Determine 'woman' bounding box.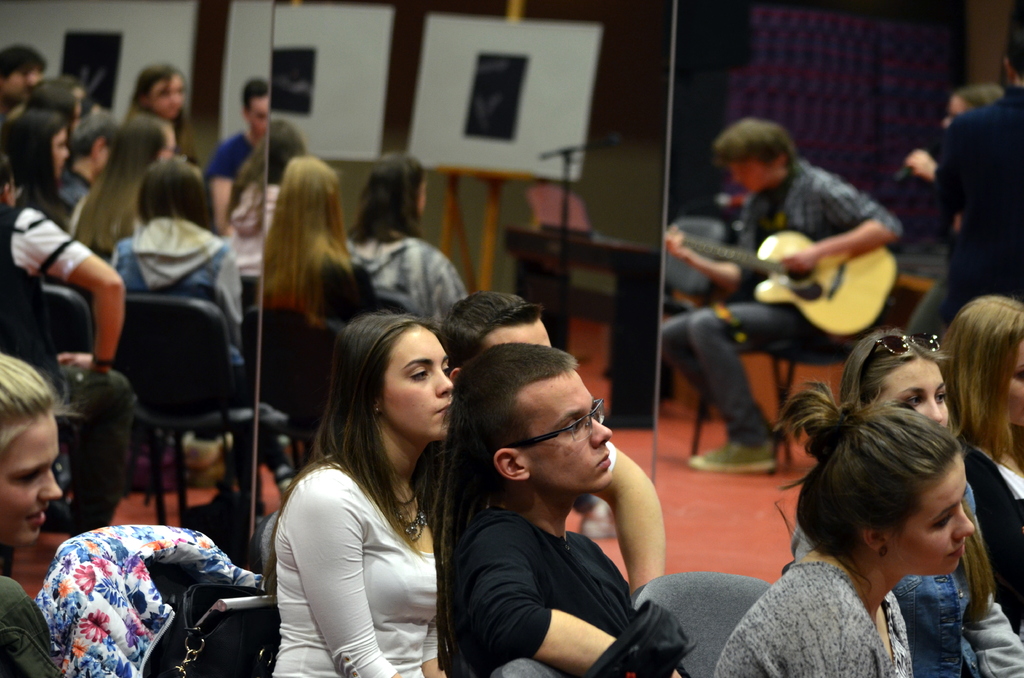
Determined: 342:149:484:301.
